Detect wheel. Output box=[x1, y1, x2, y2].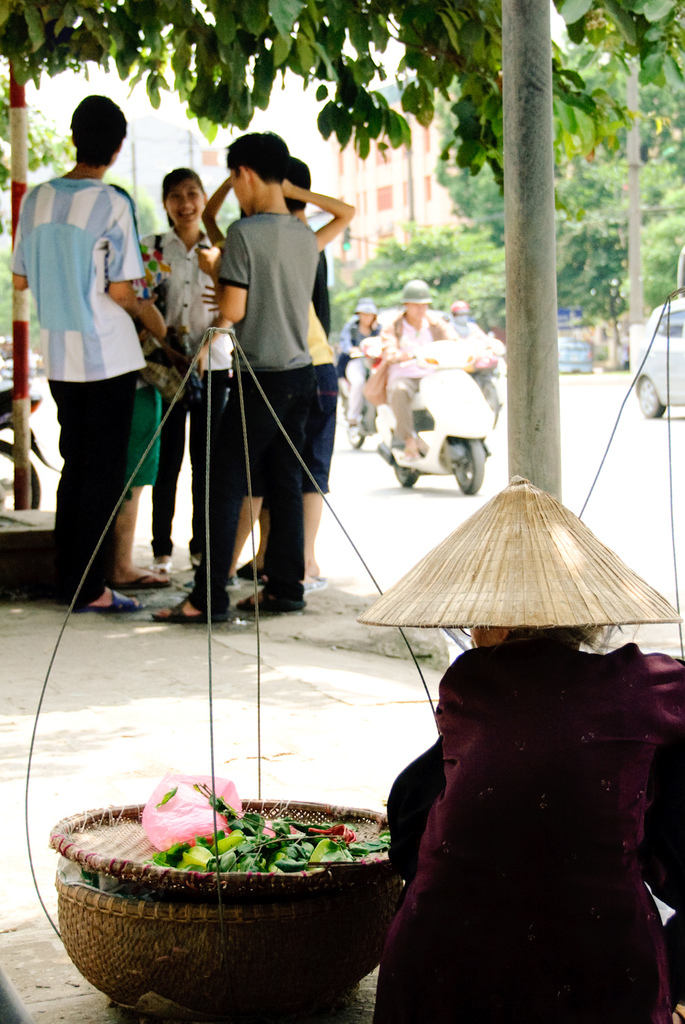
box=[349, 422, 364, 442].
